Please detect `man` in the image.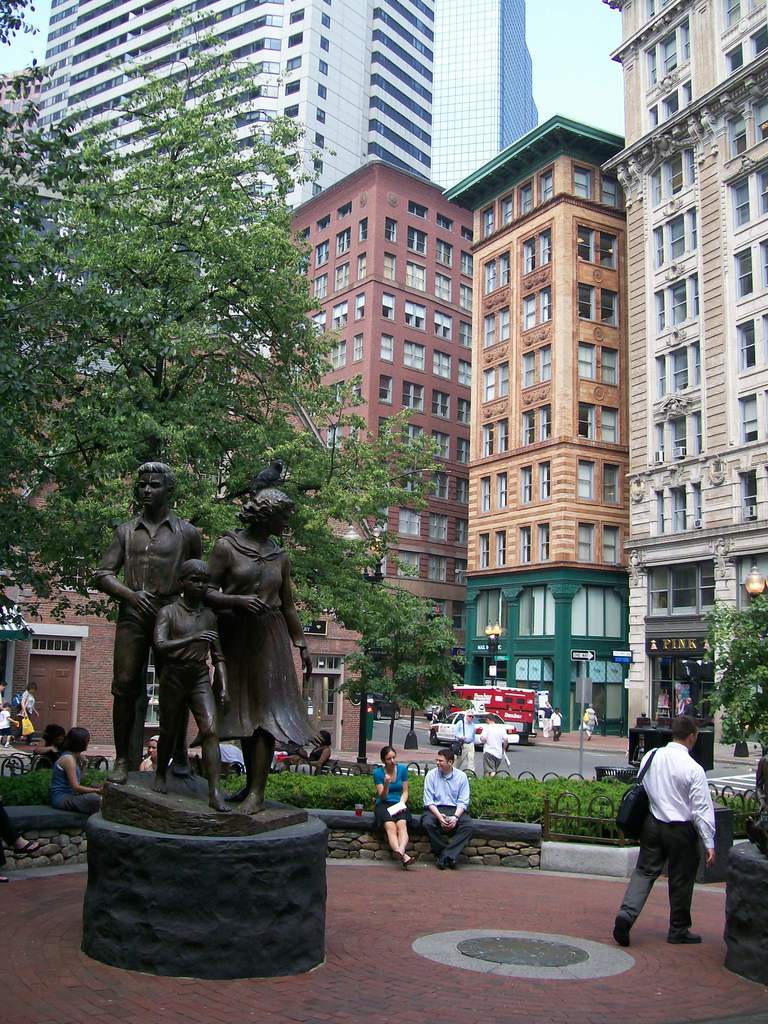
[623, 712, 739, 950].
